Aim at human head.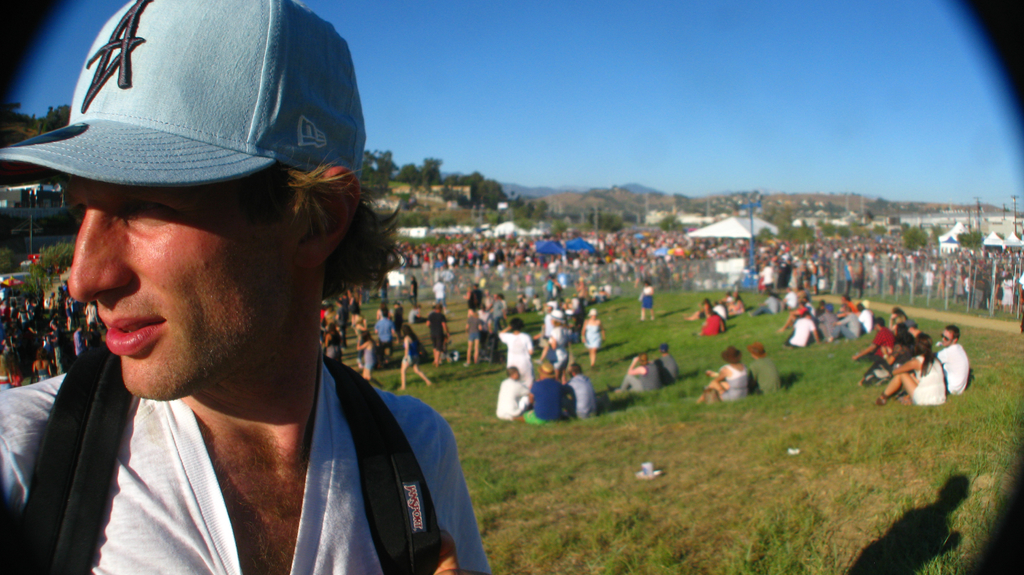
Aimed at (x1=17, y1=83, x2=342, y2=386).
